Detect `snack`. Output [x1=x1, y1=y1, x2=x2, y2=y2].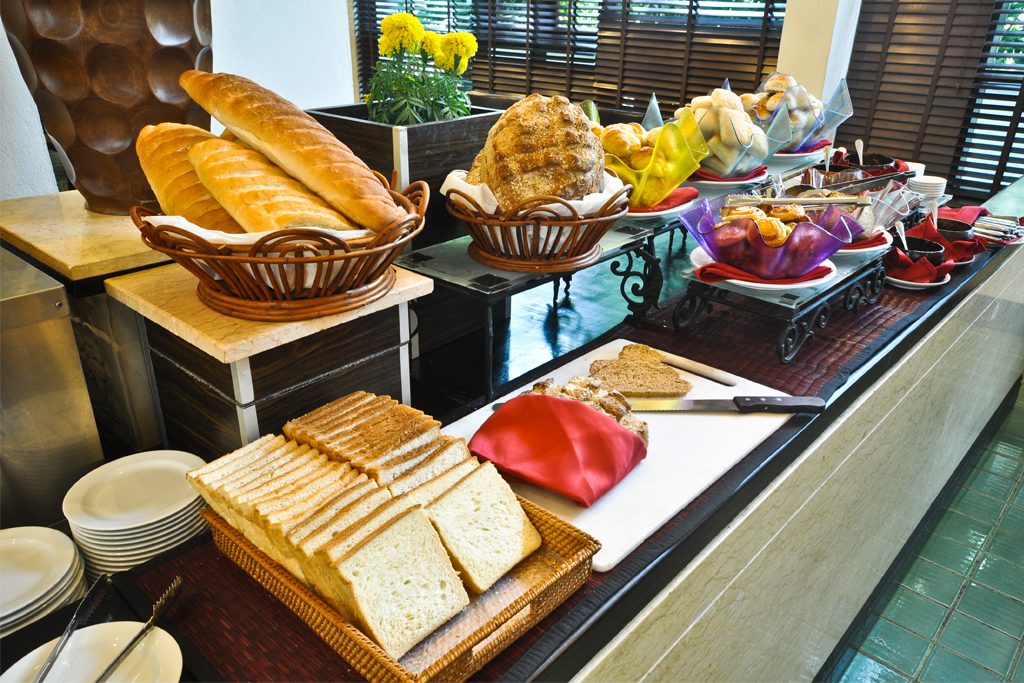
[x1=171, y1=62, x2=410, y2=230].
